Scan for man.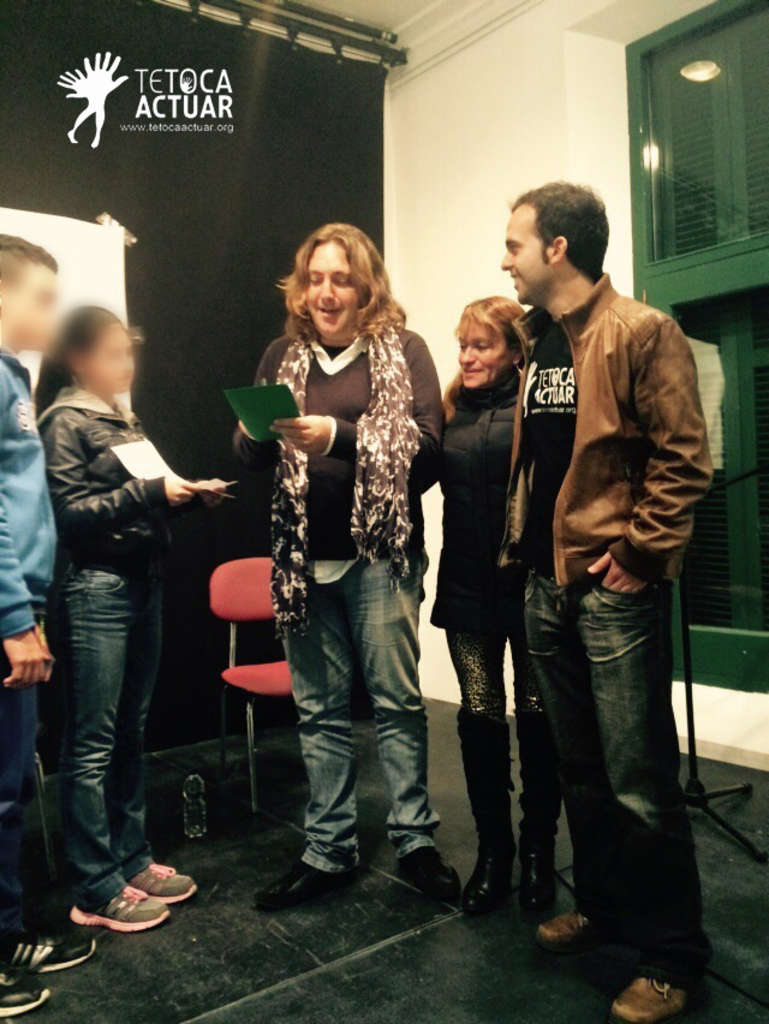
Scan result: left=487, top=178, right=729, bottom=919.
